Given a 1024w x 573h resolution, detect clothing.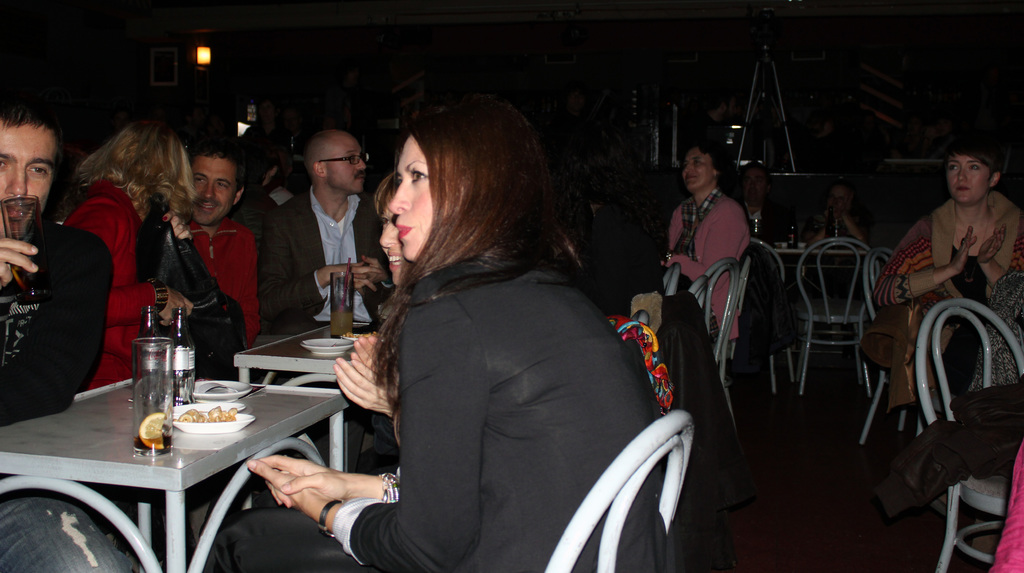
Rect(176, 205, 268, 337).
